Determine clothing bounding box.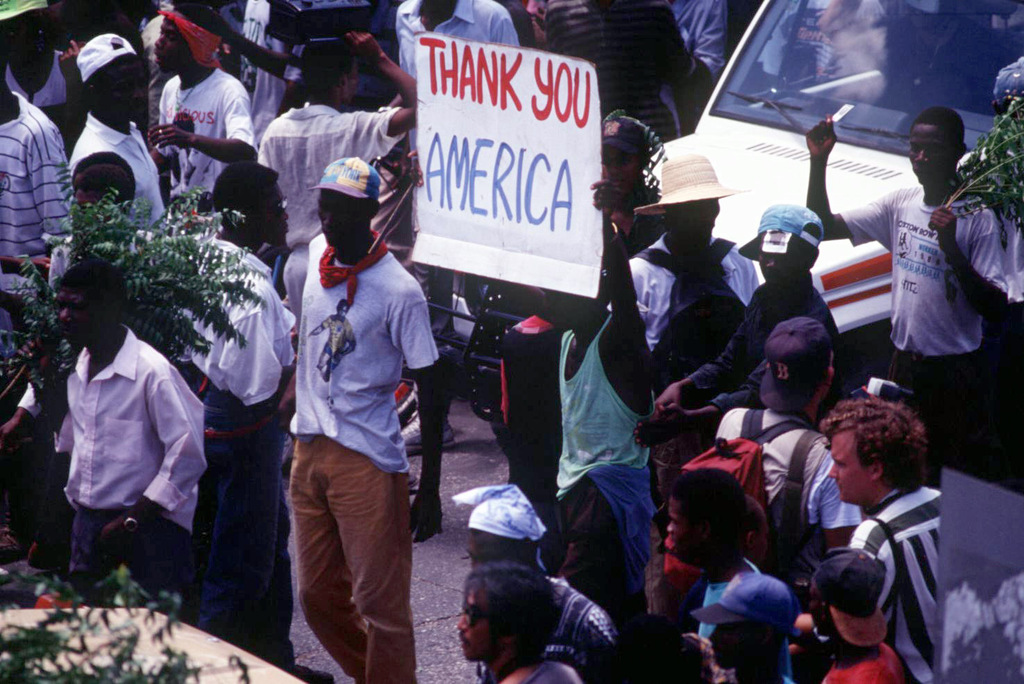
Determined: [696,272,839,416].
